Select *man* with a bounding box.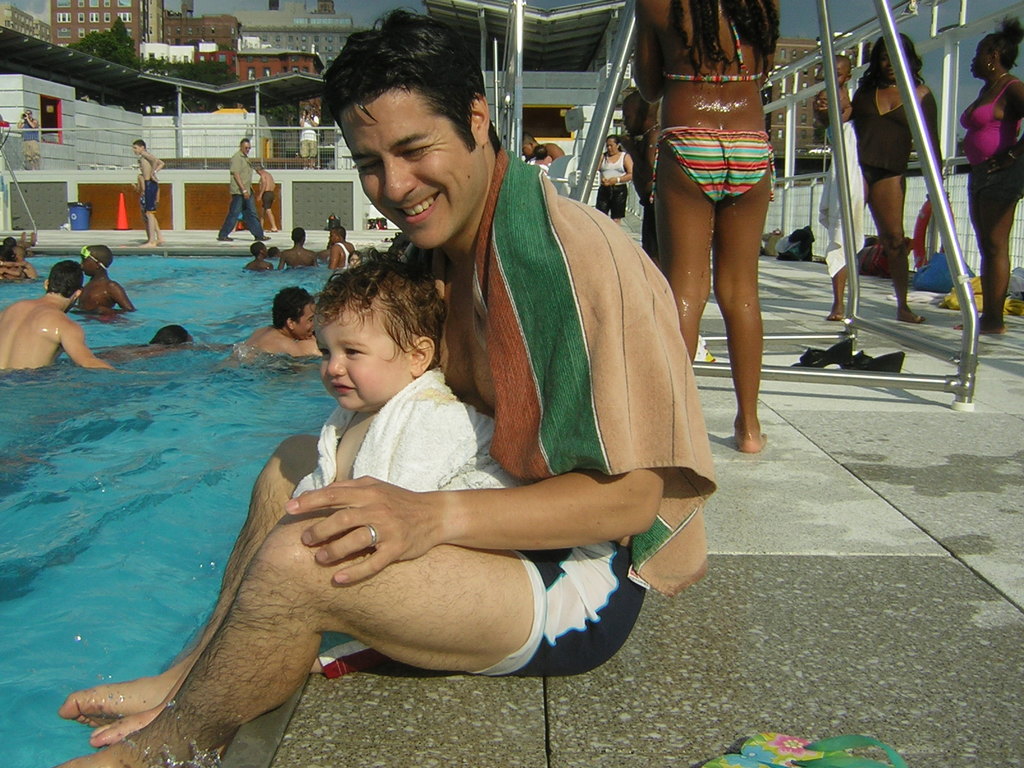
143/111/644/753.
